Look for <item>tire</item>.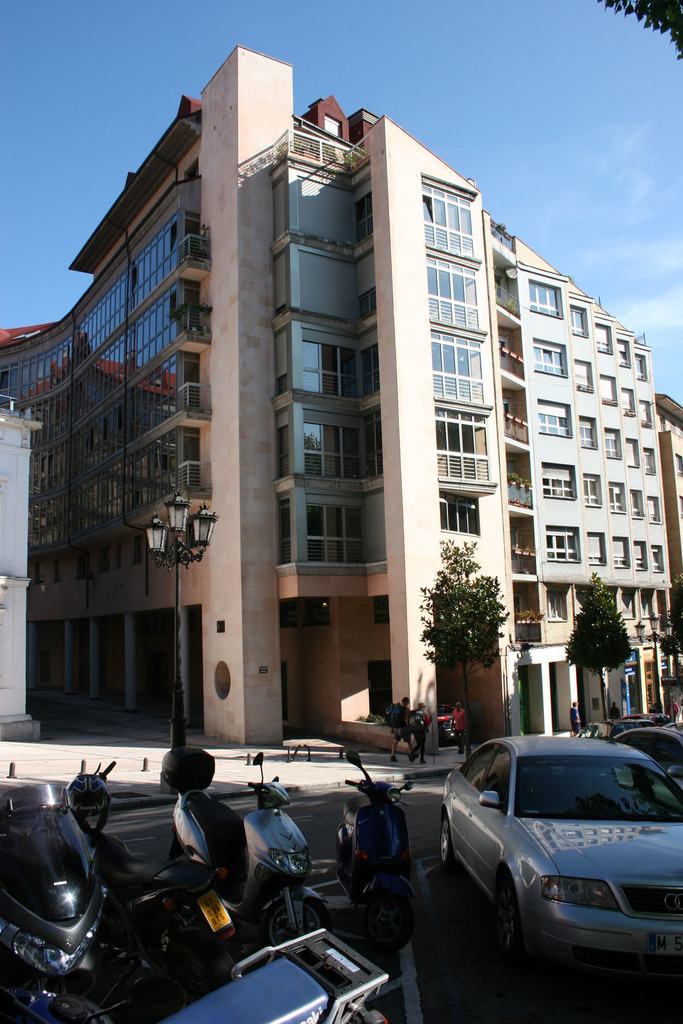
Found: 260:898:329:947.
